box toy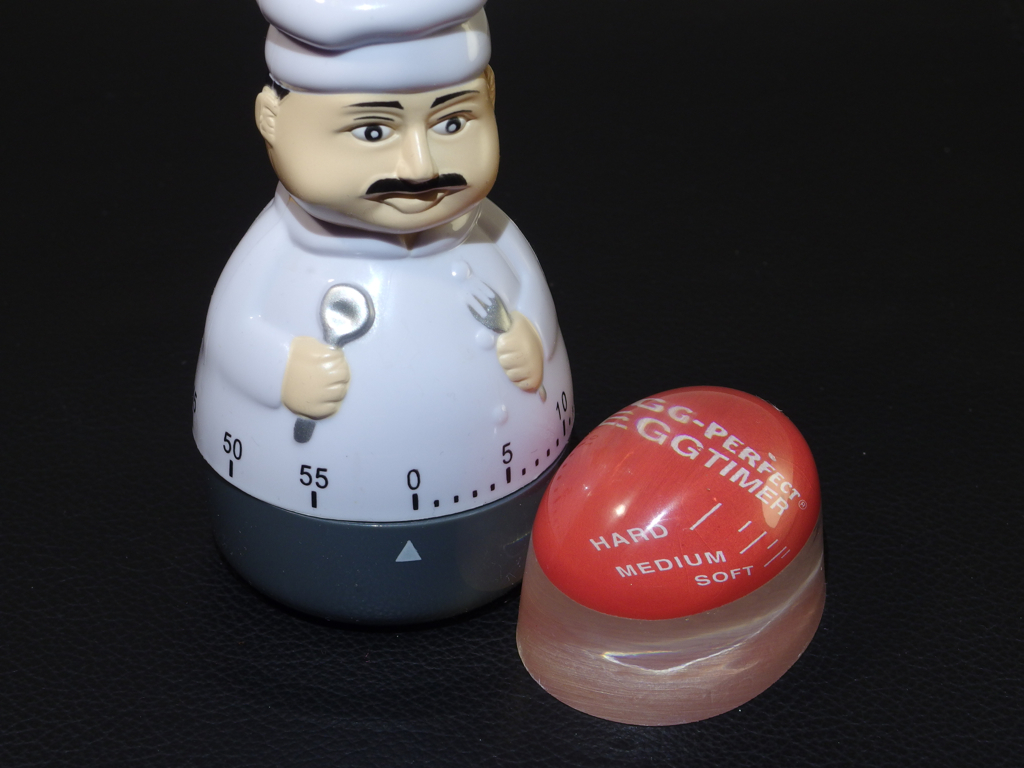
rect(160, 0, 597, 634)
